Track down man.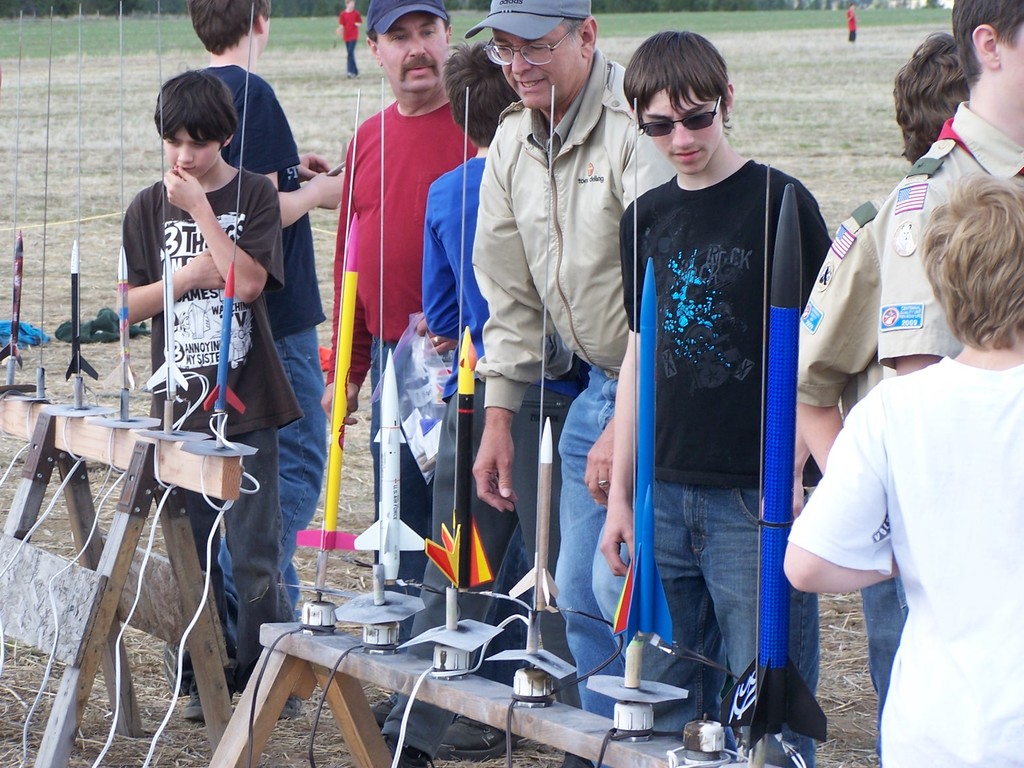
Tracked to (left=331, top=0, right=362, bottom=77).
